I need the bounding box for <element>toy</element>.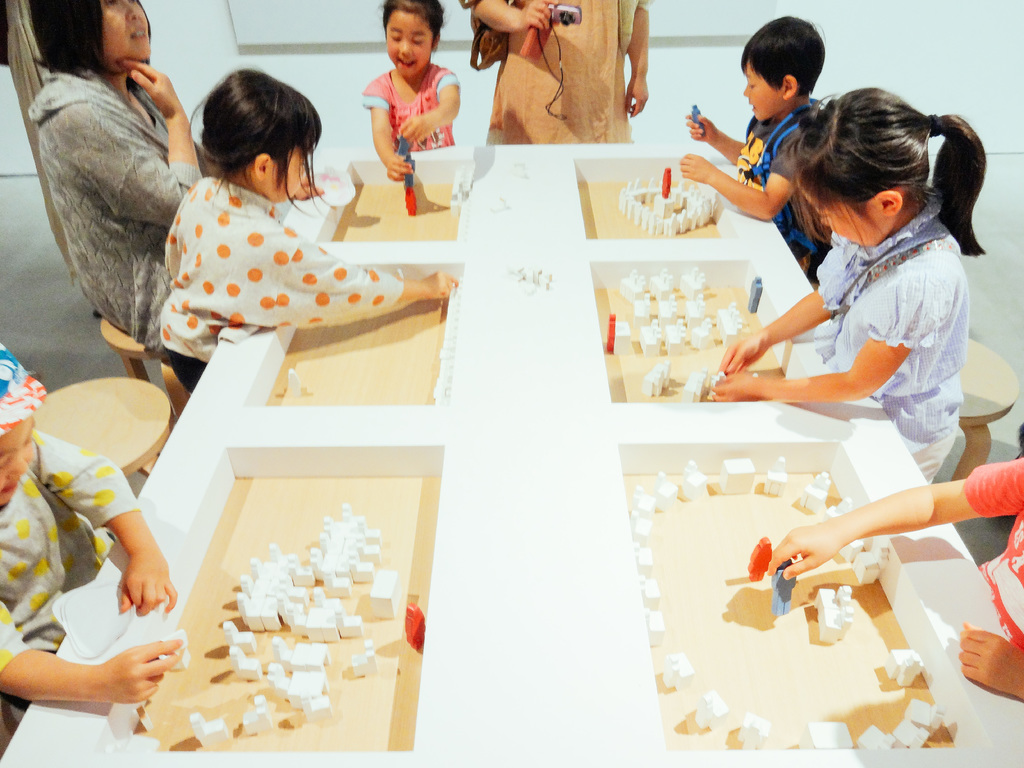
Here it is: crop(666, 330, 686, 358).
